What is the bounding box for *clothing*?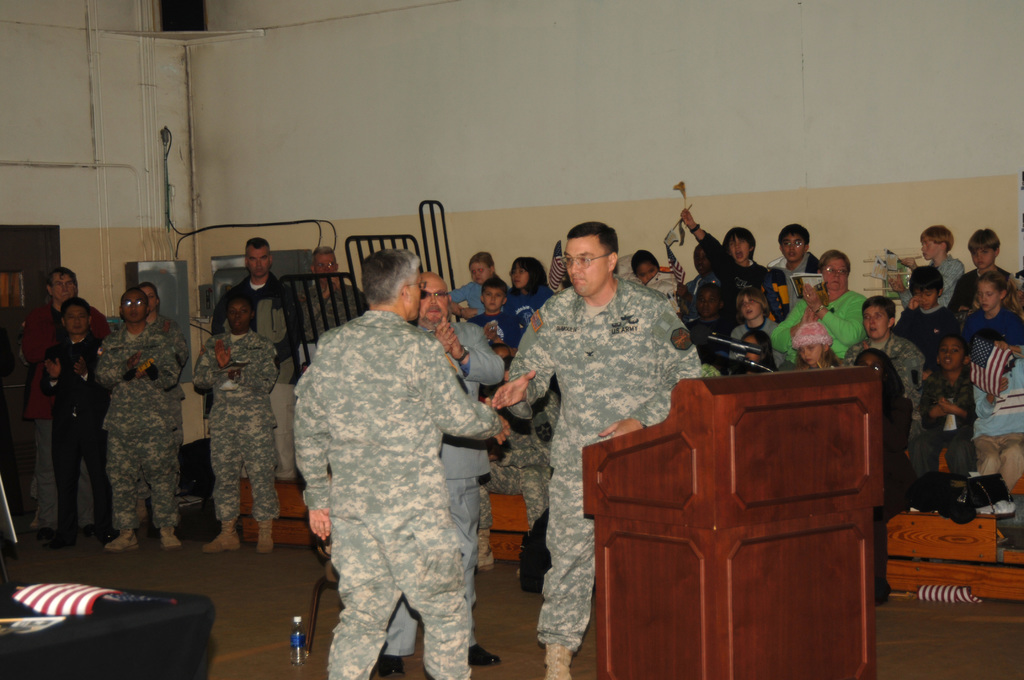
(212, 270, 298, 475).
